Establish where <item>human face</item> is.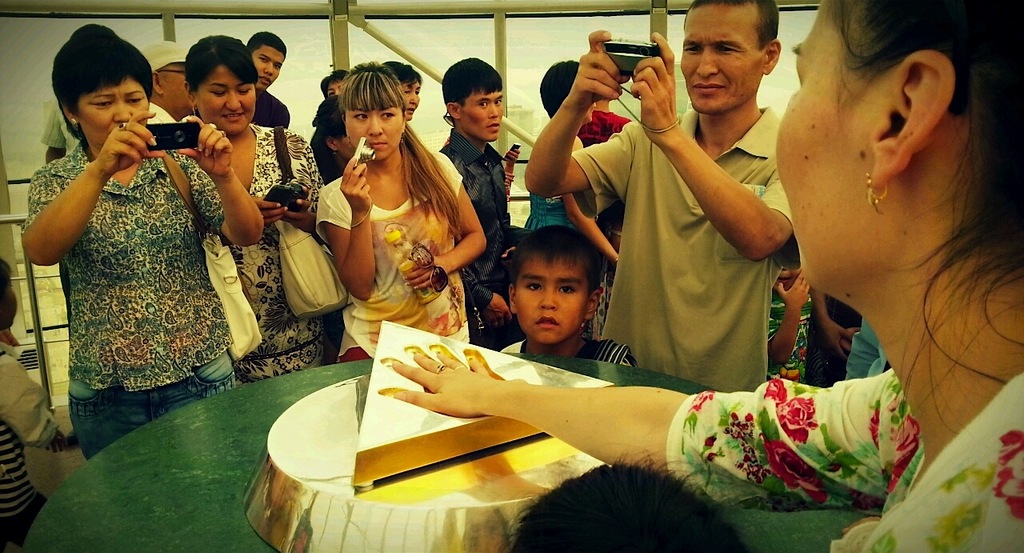
Established at 348:106:404:159.
